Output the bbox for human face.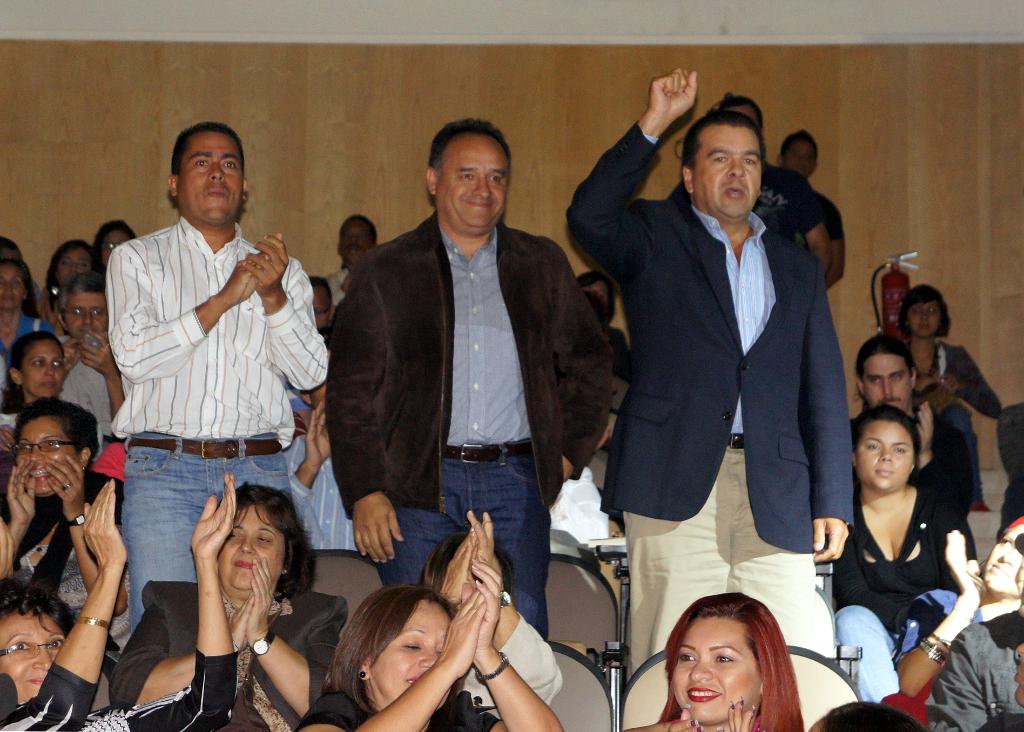
[left=691, top=126, right=762, bottom=219].
